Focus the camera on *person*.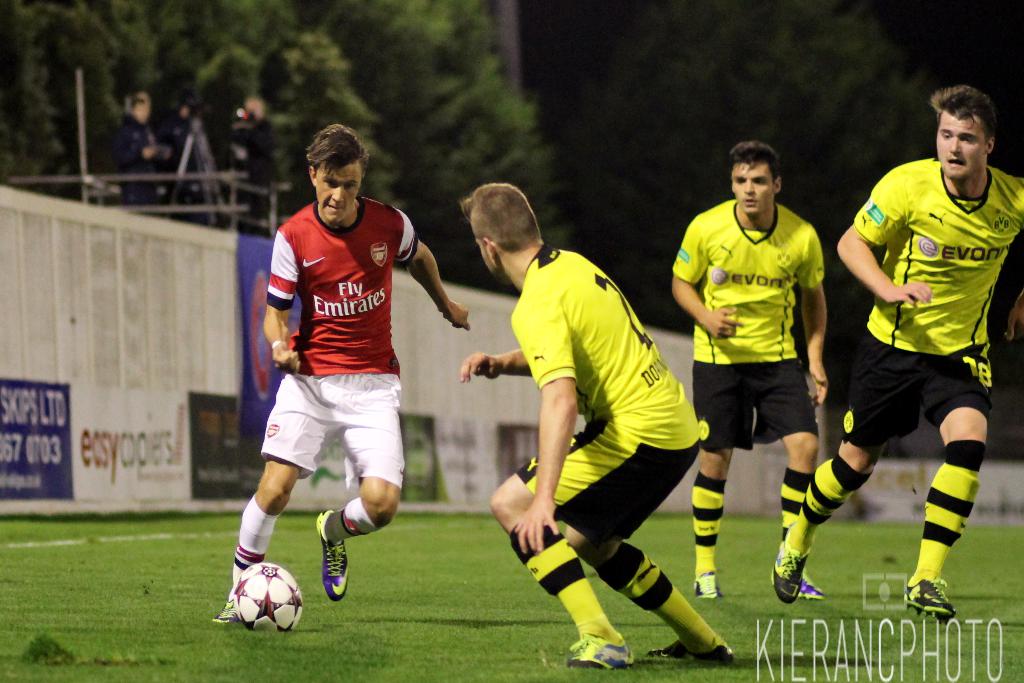
Focus region: region(458, 181, 728, 675).
